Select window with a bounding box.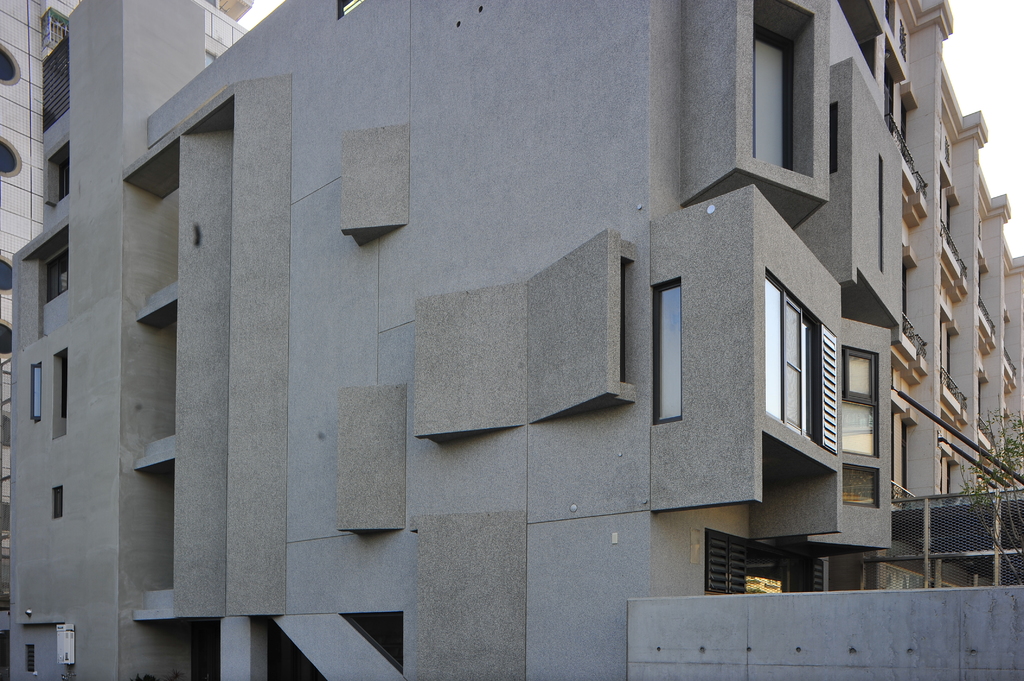
{"x1": 836, "y1": 346, "x2": 879, "y2": 456}.
